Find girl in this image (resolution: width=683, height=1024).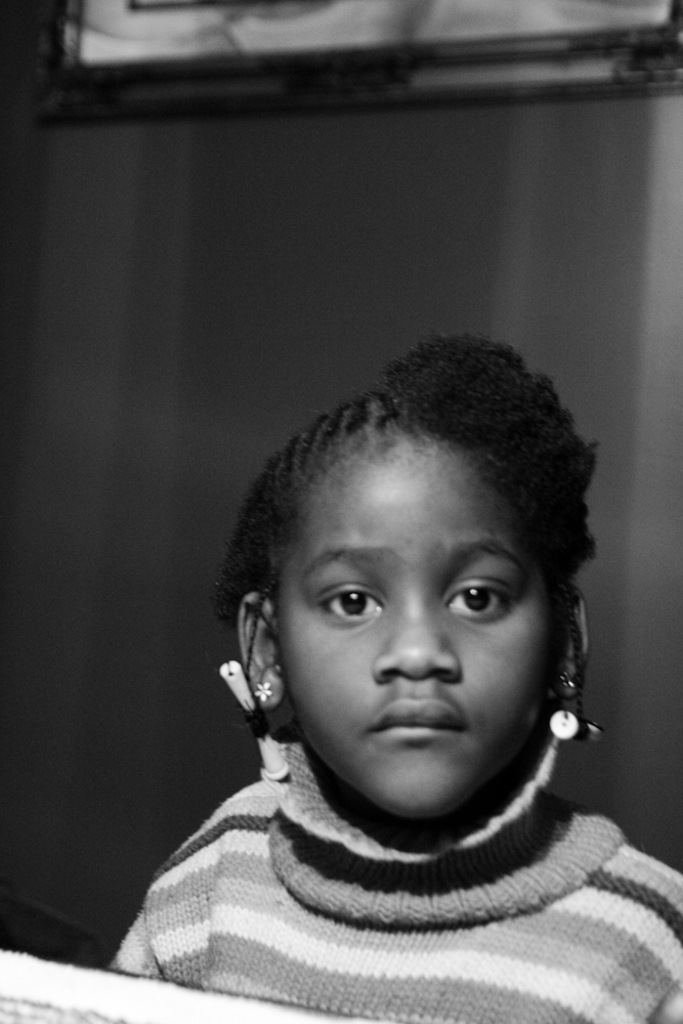
x1=103 y1=338 x2=682 y2=1023.
